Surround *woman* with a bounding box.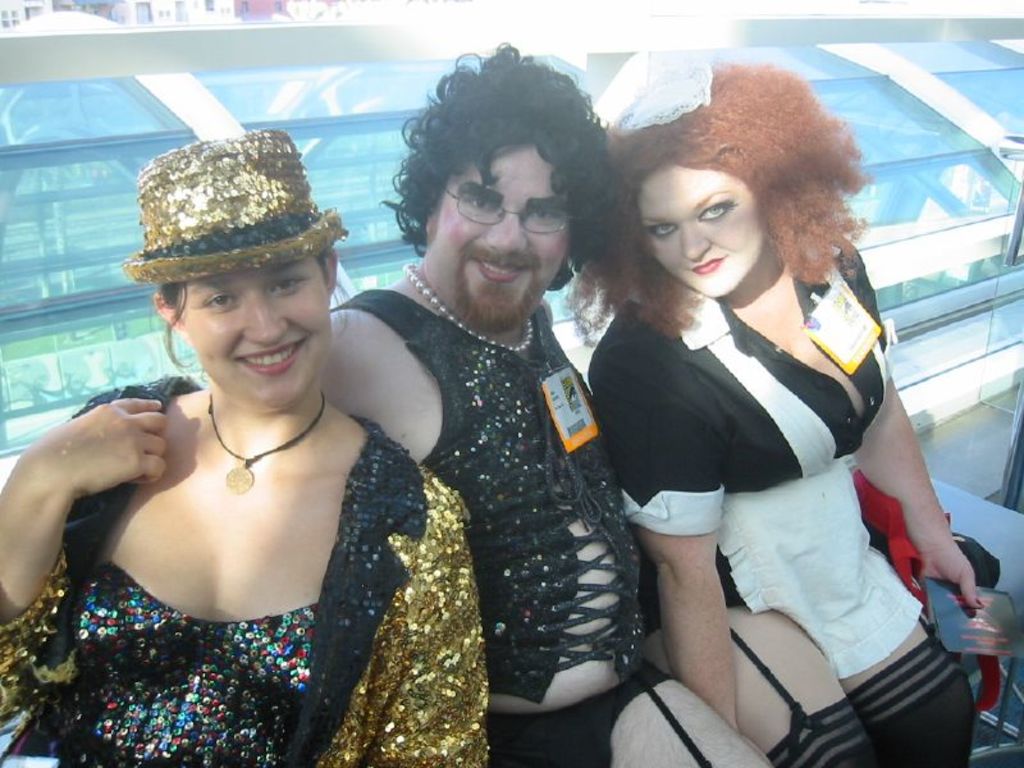
bbox=[0, 129, 499, 767].
